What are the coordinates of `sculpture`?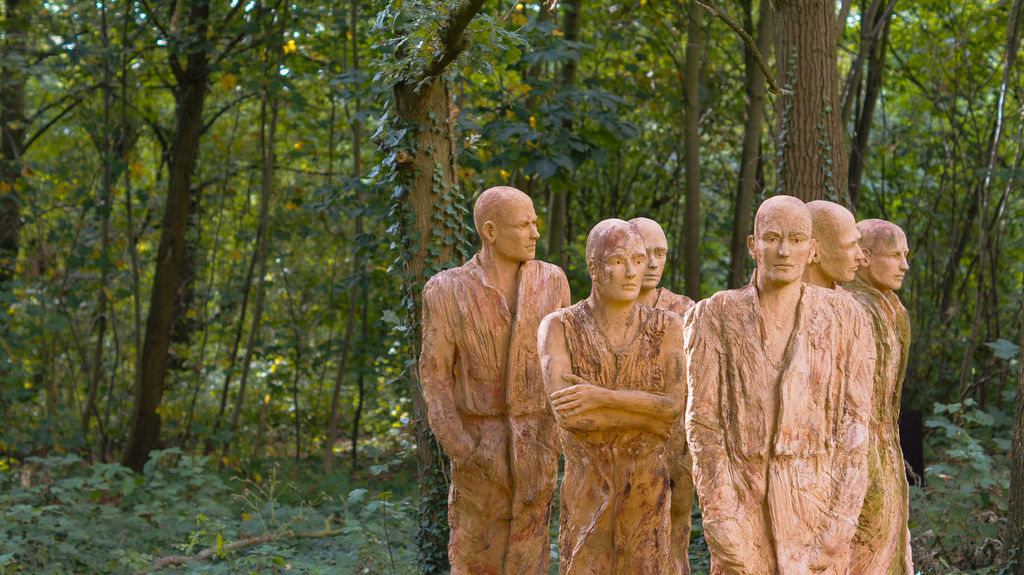
(412,188,578,574).
